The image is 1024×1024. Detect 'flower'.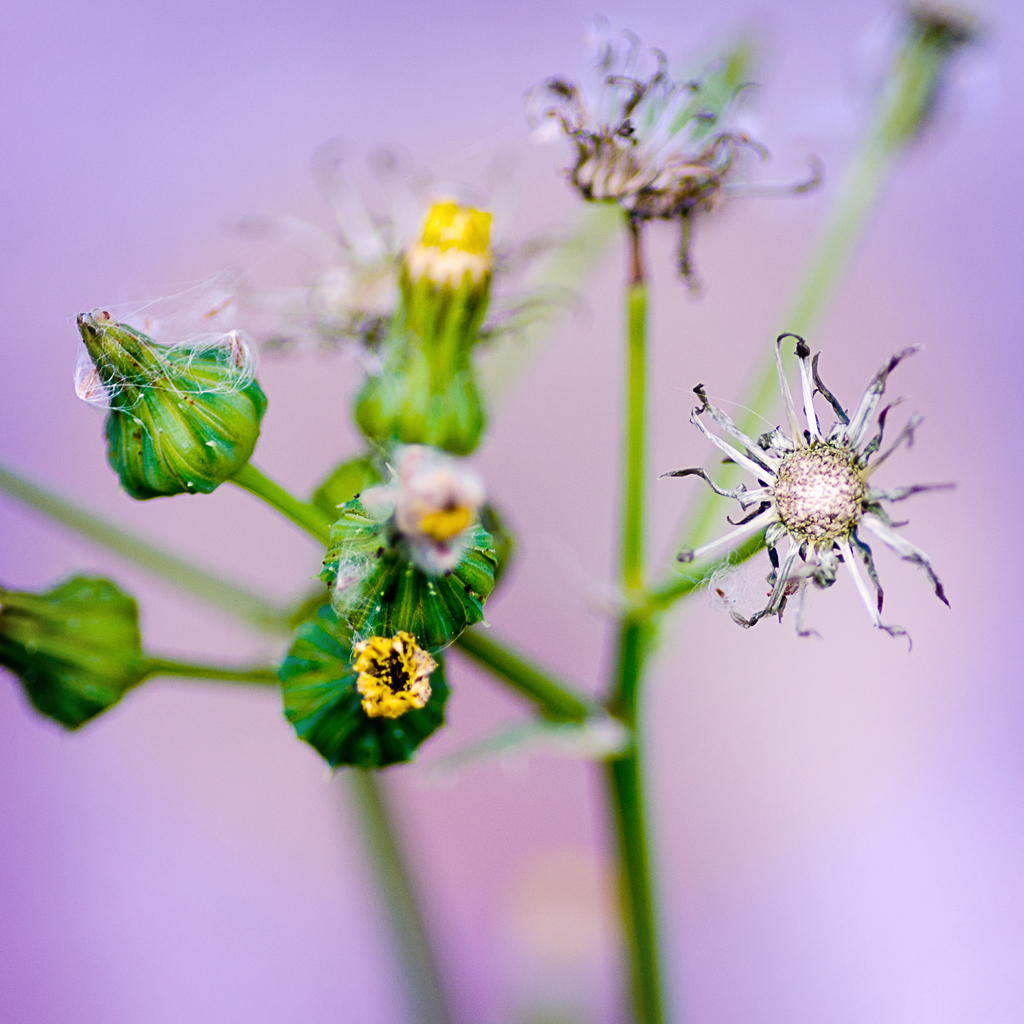
Detection: left=531, top=27, right=693, bottom=225.
